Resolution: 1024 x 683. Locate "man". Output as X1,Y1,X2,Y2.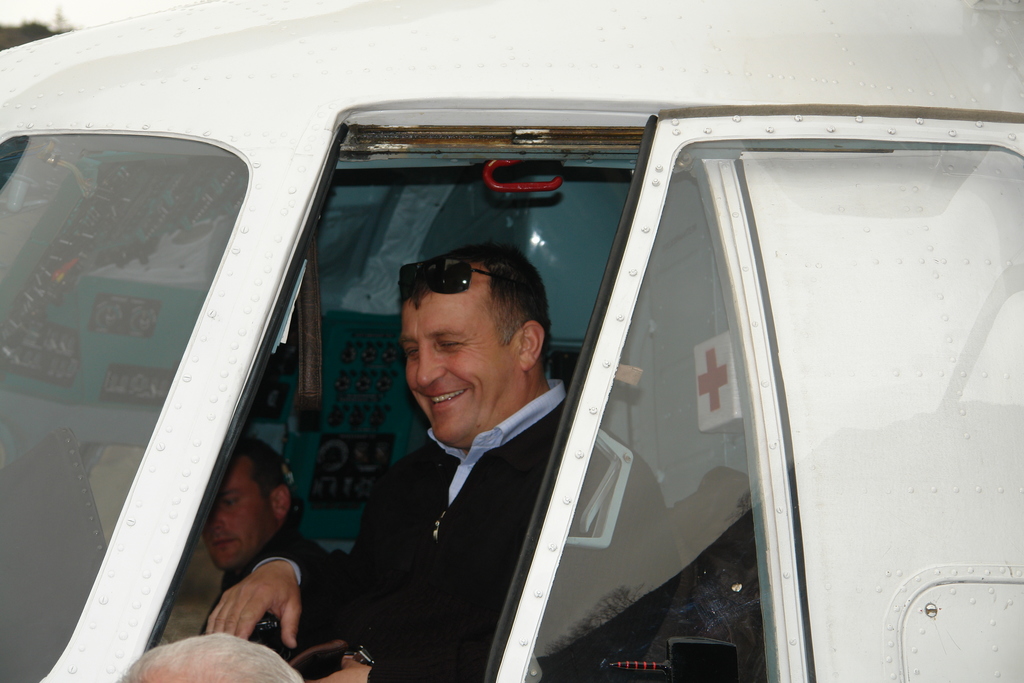
202,445,346,624.
